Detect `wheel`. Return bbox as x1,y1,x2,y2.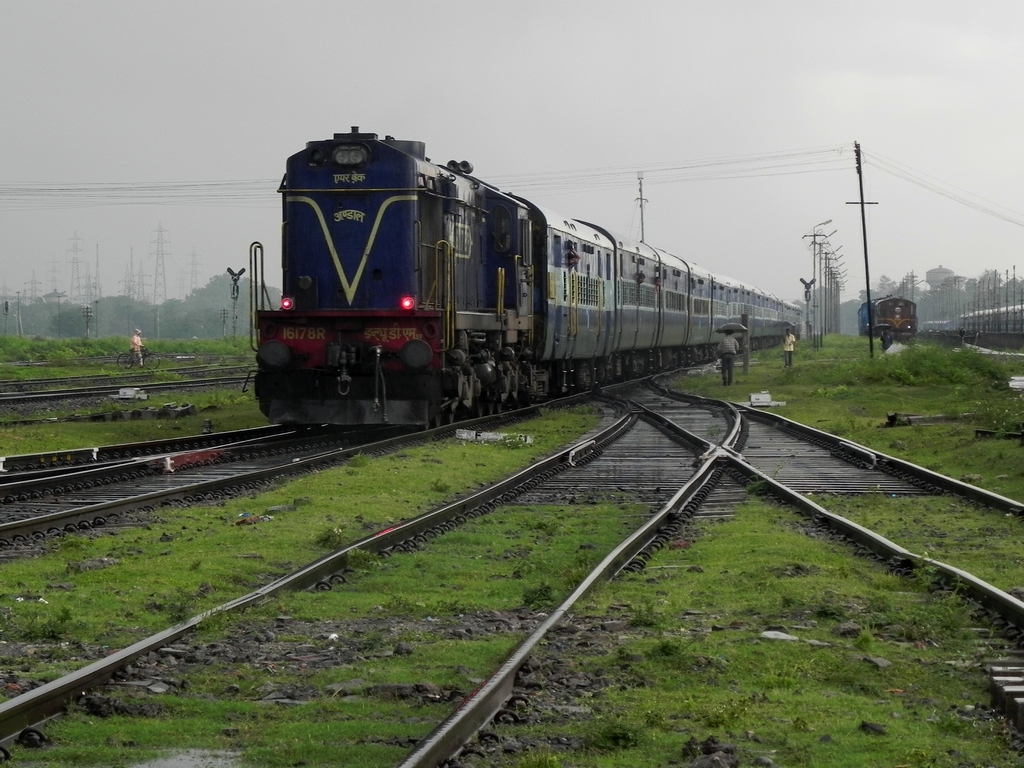
497,401,501,415.
